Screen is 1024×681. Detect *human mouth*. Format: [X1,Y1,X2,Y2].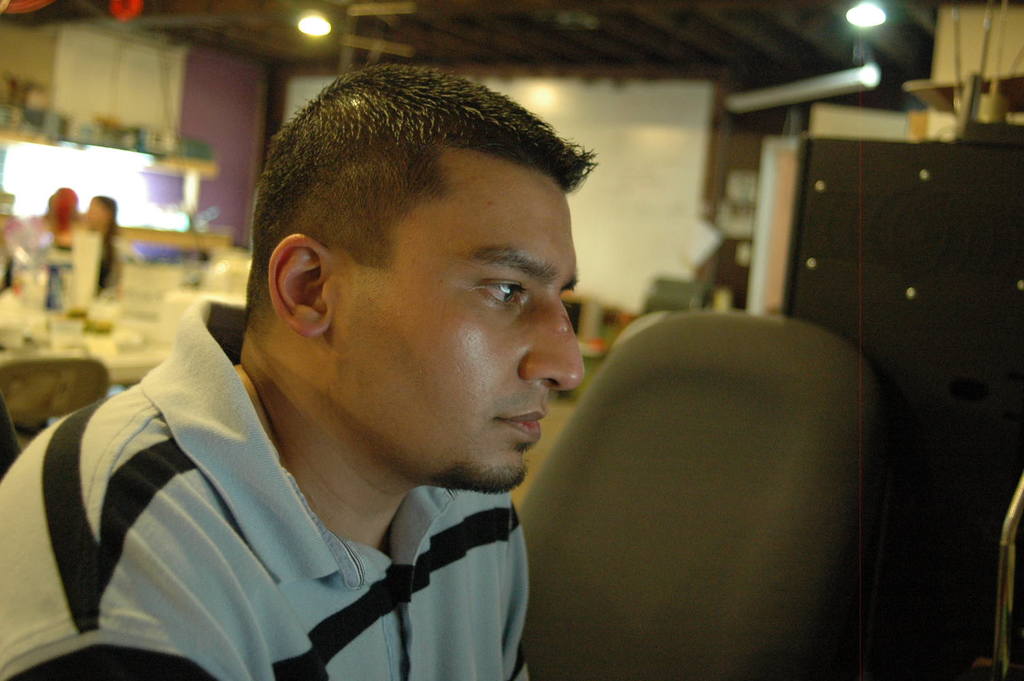
[489,400,545,442].
